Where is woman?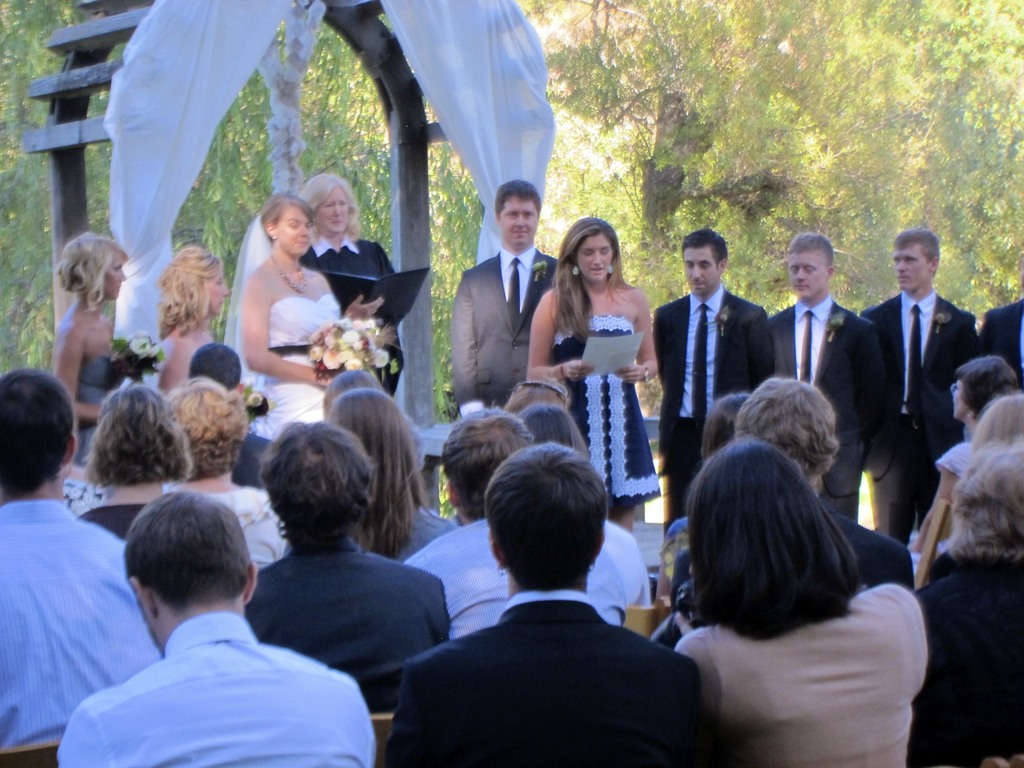
BBox(911, 449, 1023, 767).
